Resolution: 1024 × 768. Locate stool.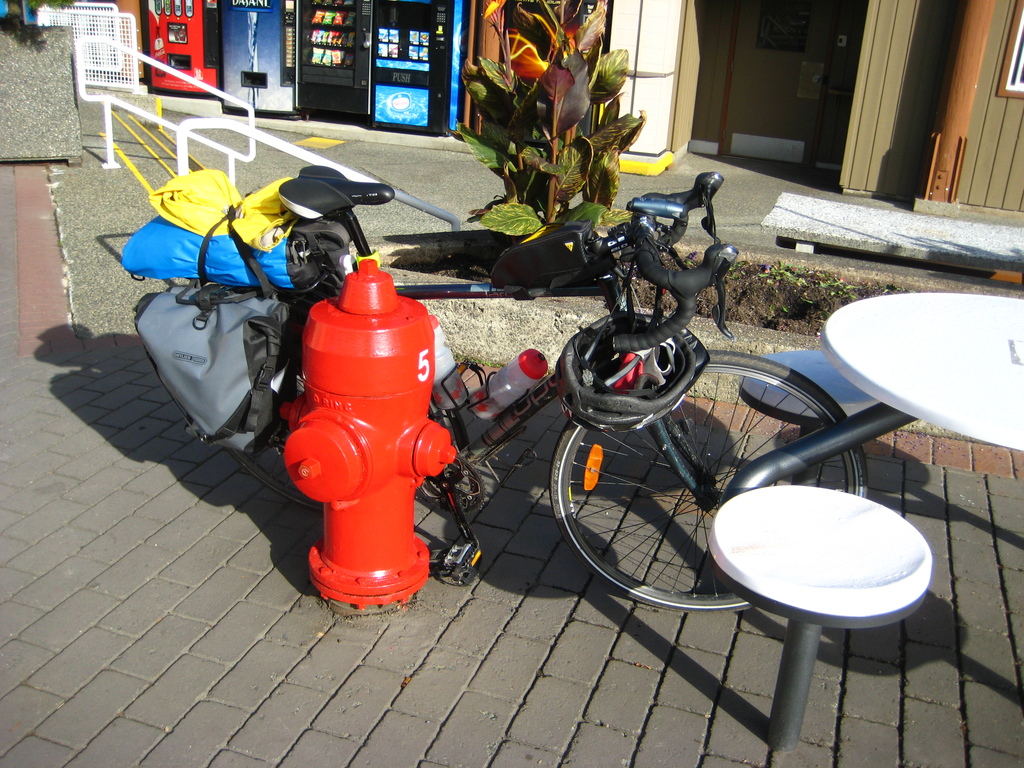
bbox=[740, 351, 879, 490].
